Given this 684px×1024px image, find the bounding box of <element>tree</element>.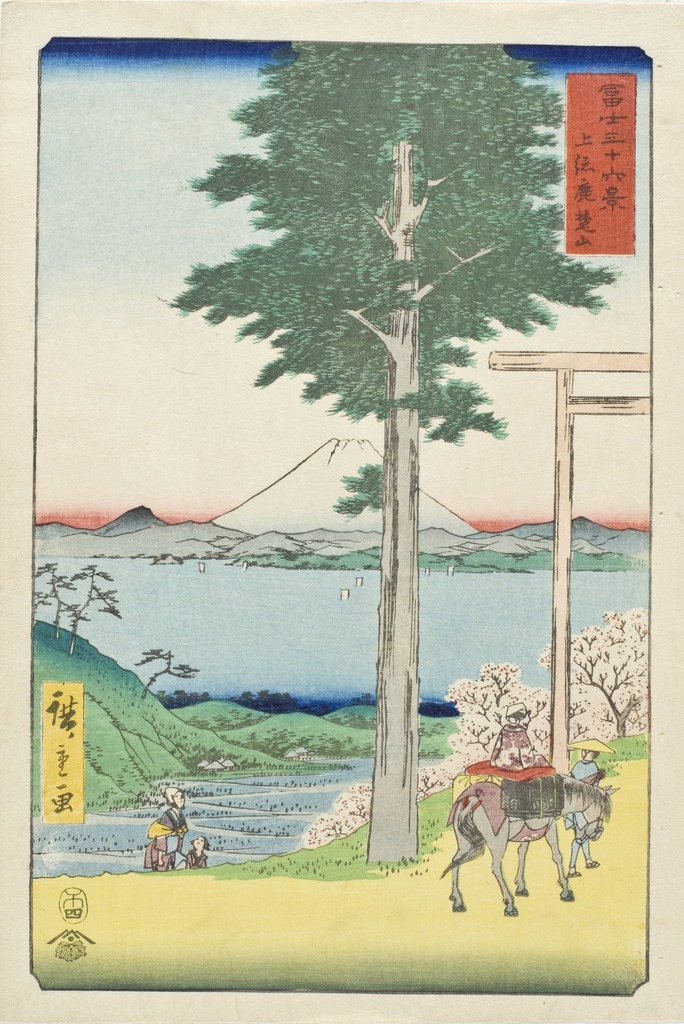
left=295, top=780, right=377, bottom=848.
